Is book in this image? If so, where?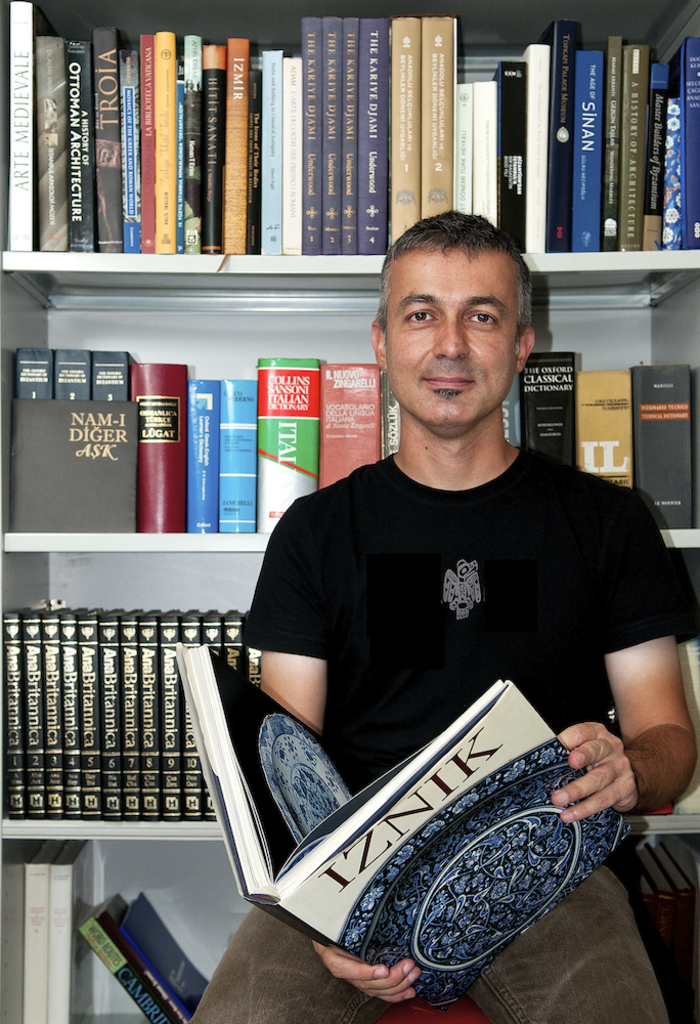
Yes, at <bbox>131, 358, 196, 547</bbox>.
